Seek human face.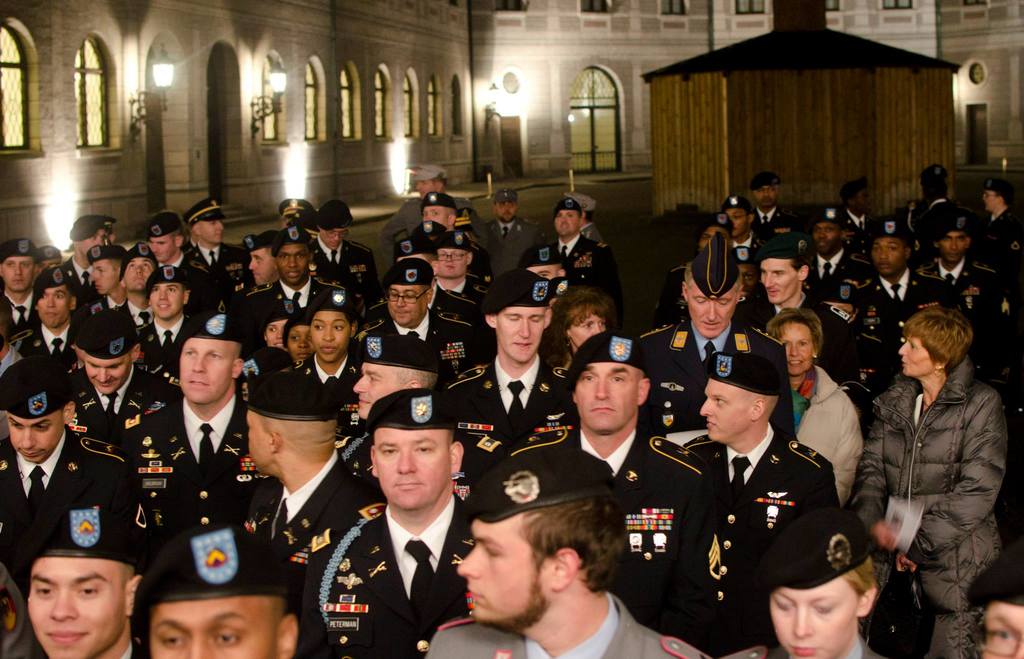
box=[9, 413, 59, 466].
